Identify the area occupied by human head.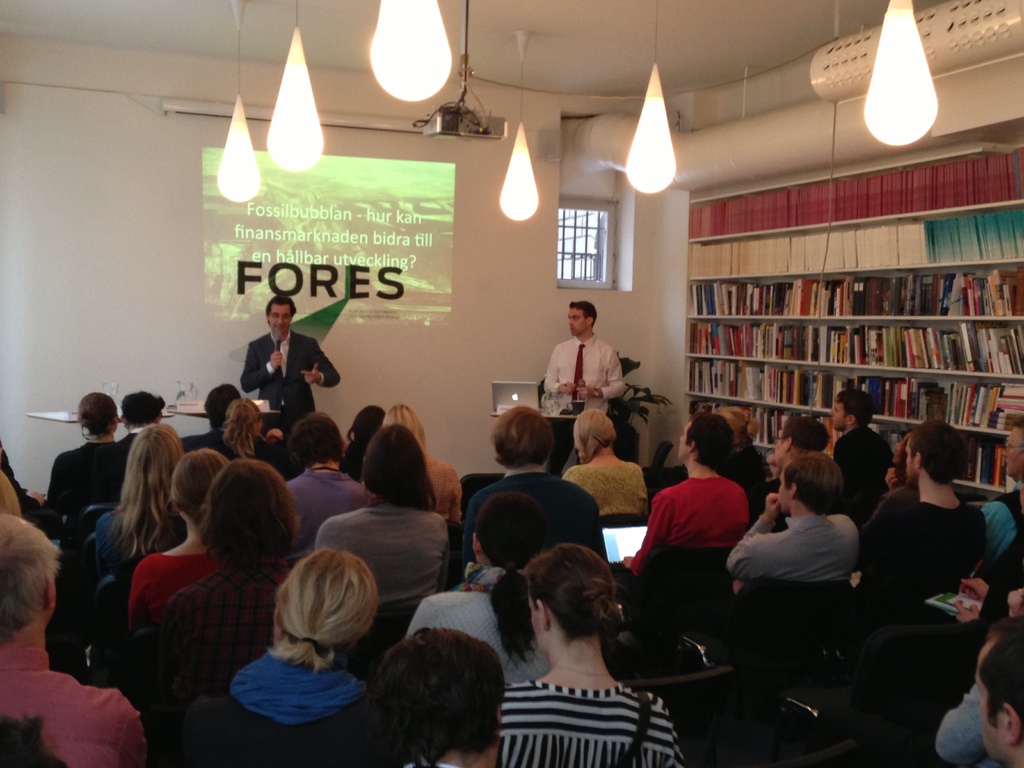
Area: left=127, top=421, right=181, bottom=484.
